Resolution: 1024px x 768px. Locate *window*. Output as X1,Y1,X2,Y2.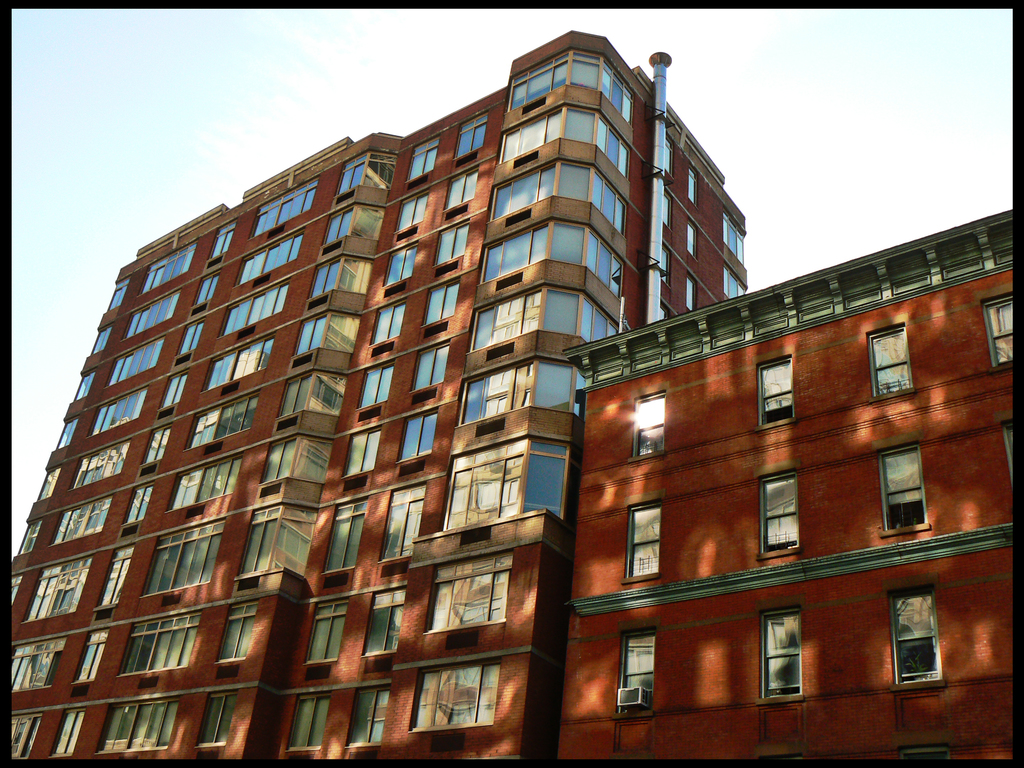
74,628,106,685.
